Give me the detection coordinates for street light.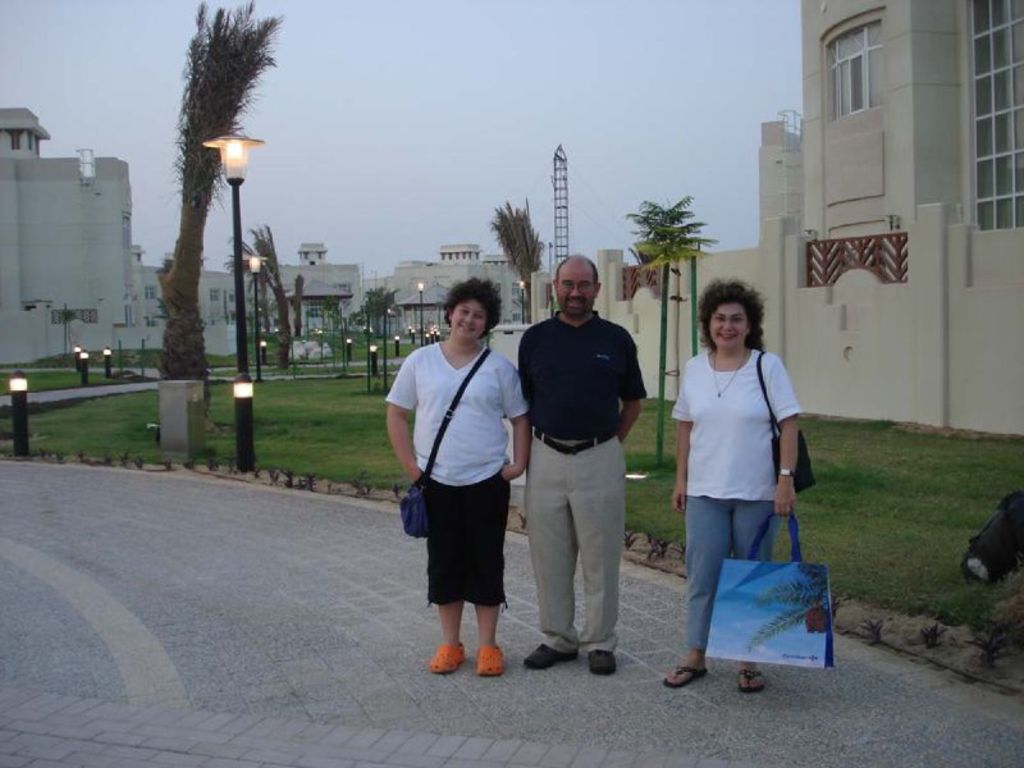
box=[228, 371, 253, 461].
